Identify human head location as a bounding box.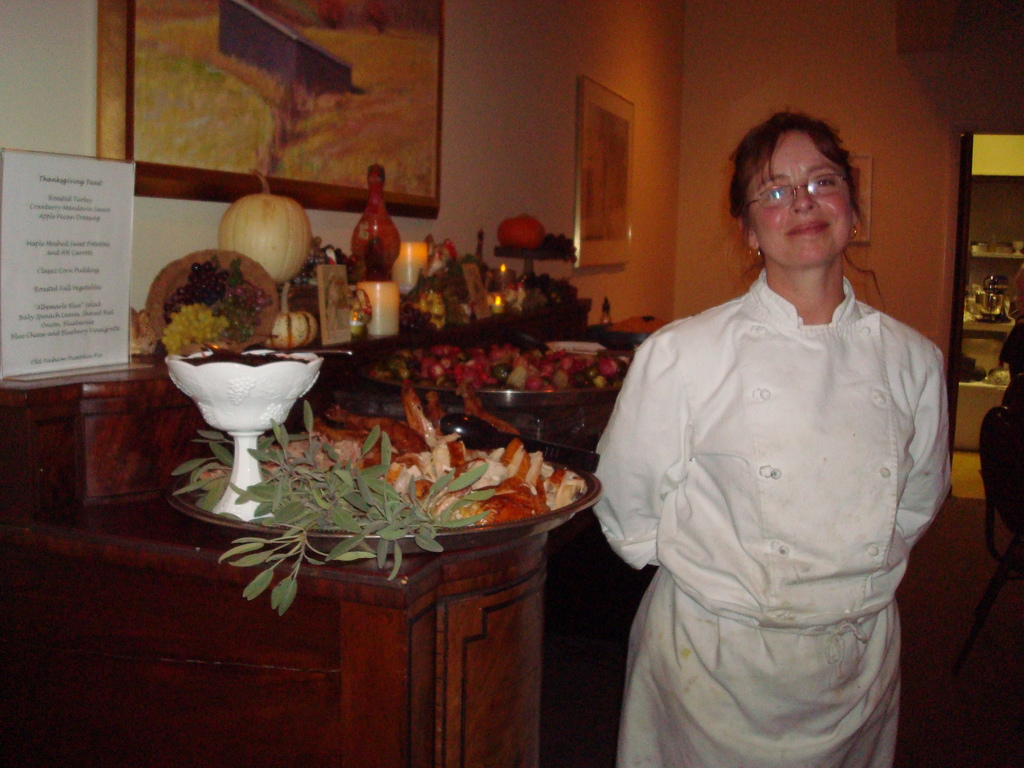
{"left": 740, "top": 120, "right": 876, "bottom": 260}.
